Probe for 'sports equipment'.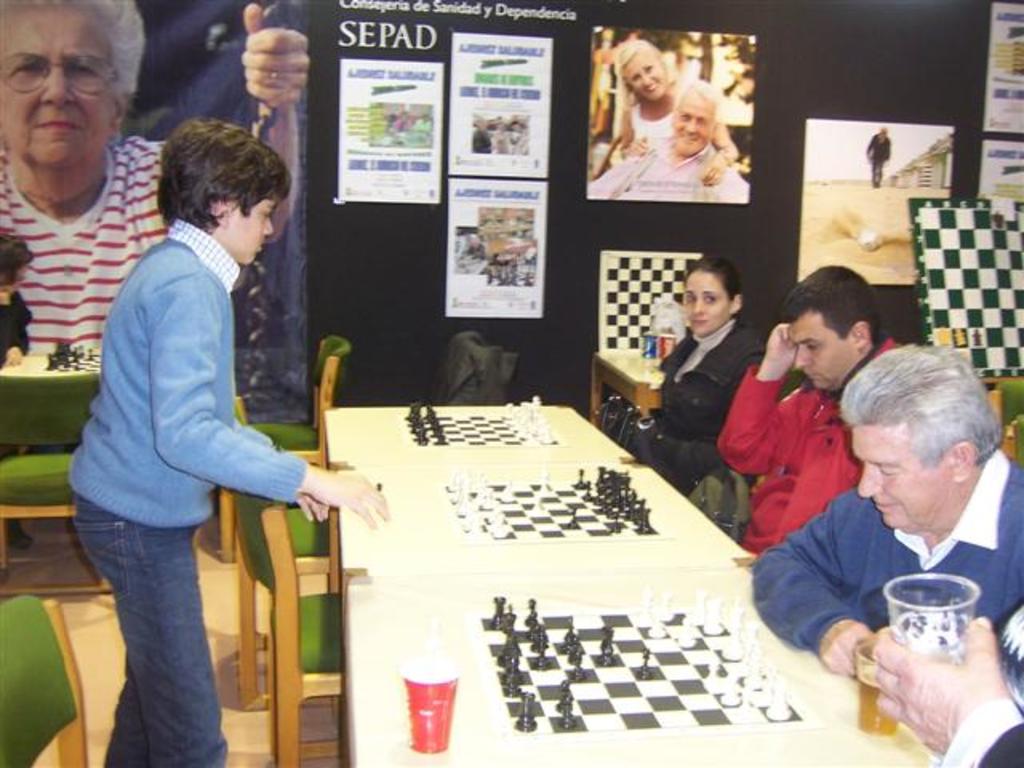
Probe result: locate(600, 251, 704, 355).
